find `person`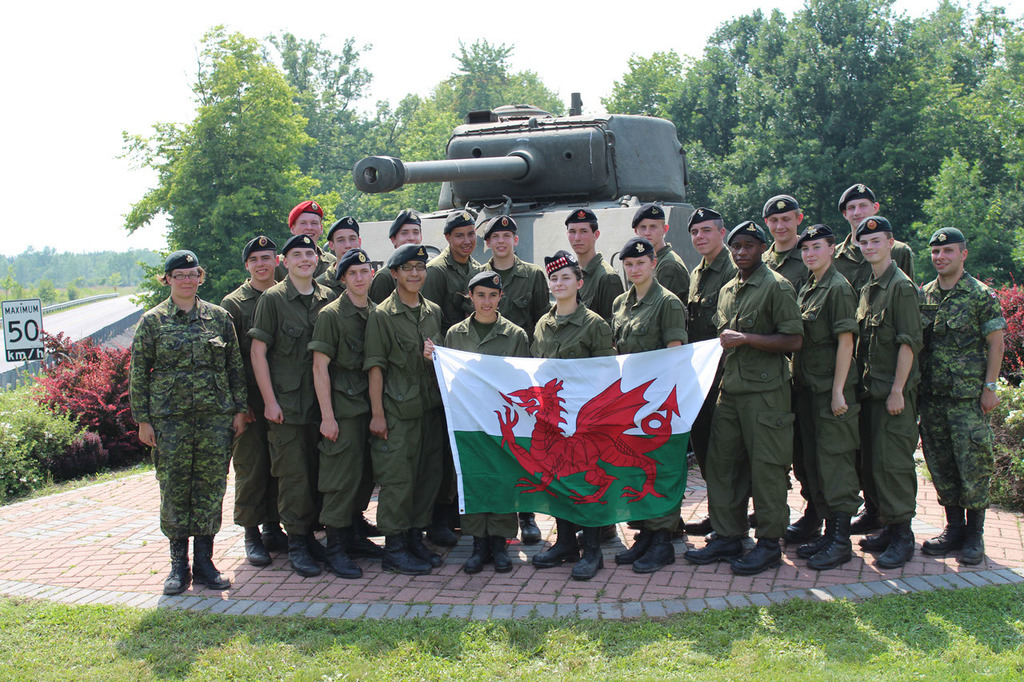
x1=243, y1=231, x2=334, y2=579
